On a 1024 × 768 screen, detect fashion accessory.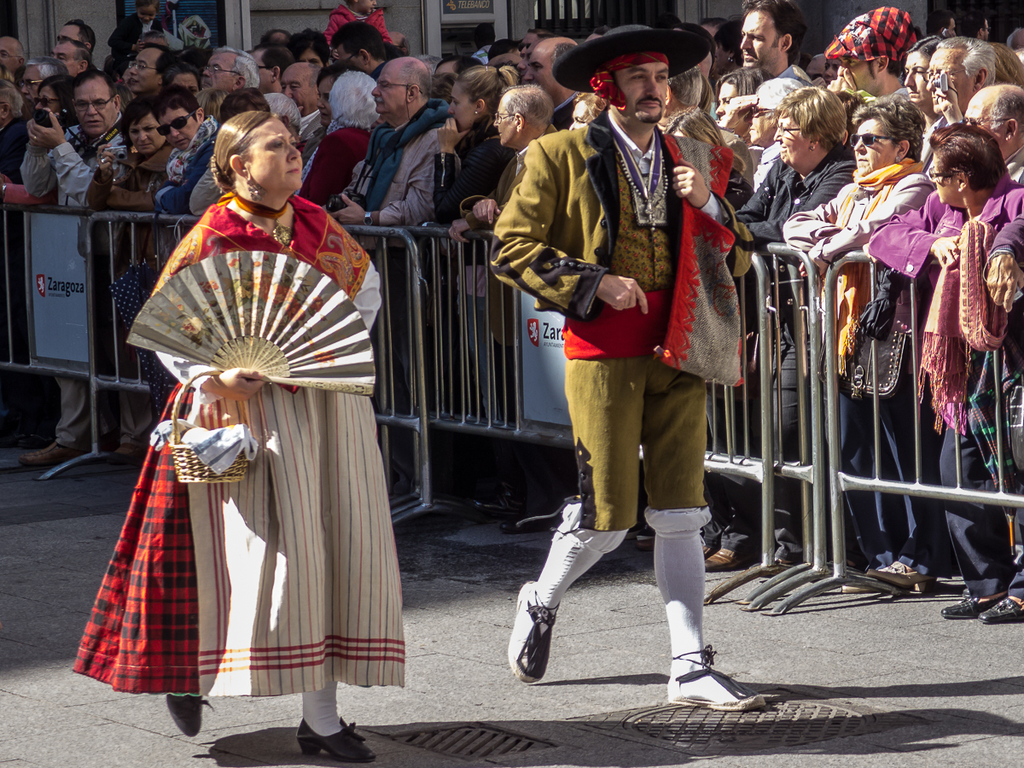
836/162/923/376.
